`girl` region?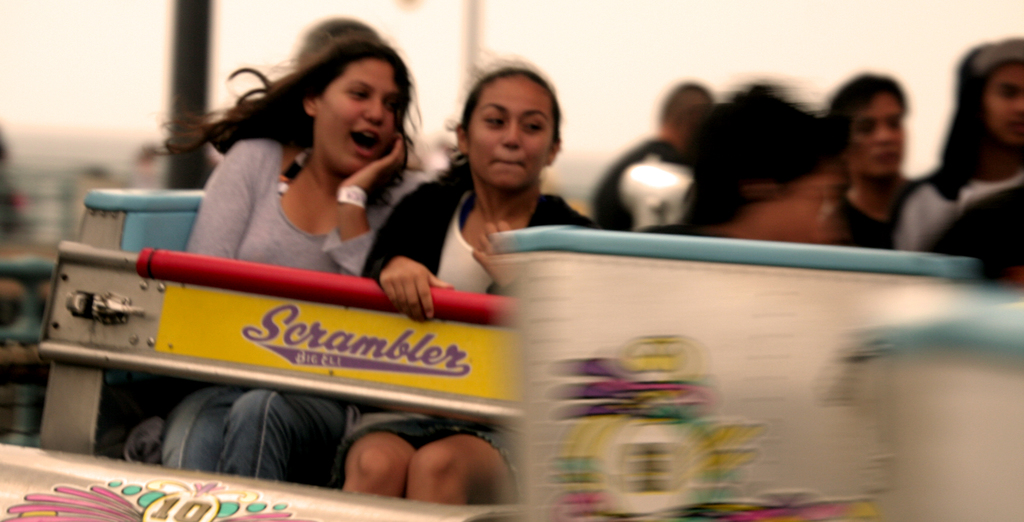
(330,60,596,507)
